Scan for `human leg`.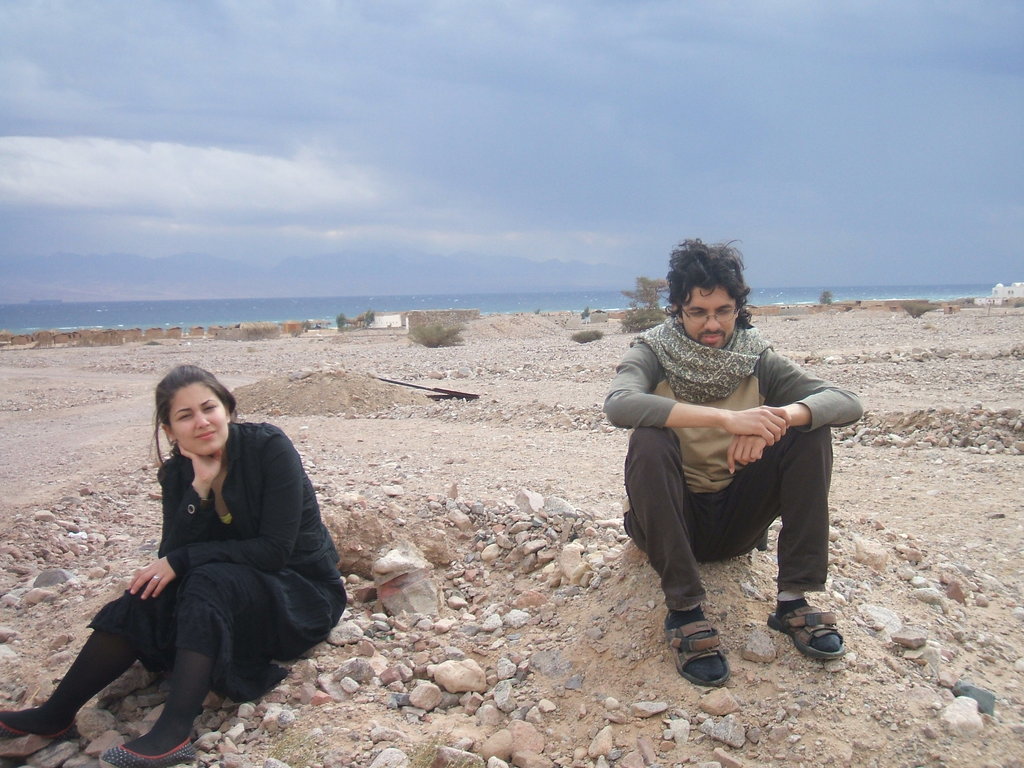
Scan result: rect(97, 573, 266, 767).
